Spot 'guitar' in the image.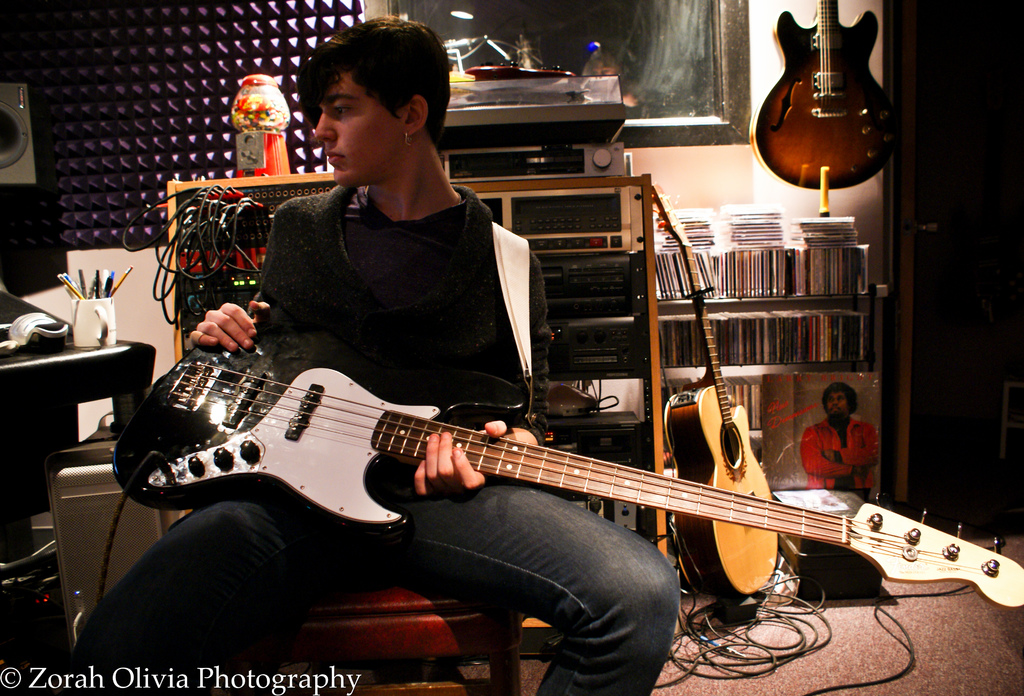
'guitar' found at (left=646, top=182, right=786, bottom=601).
